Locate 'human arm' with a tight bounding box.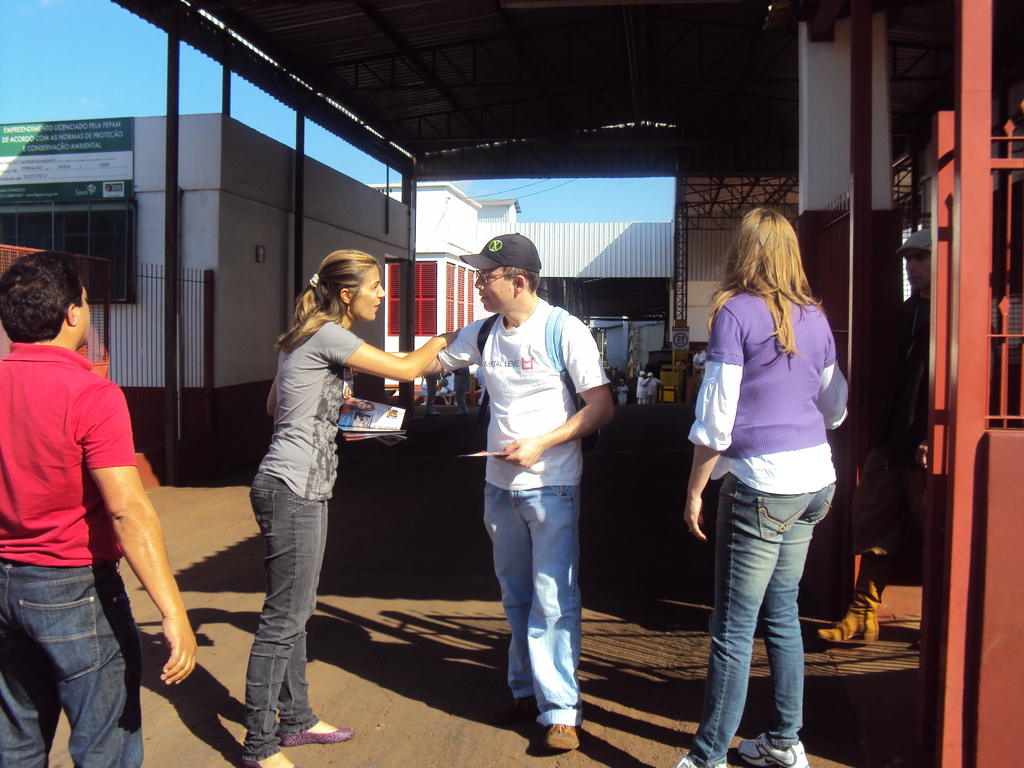
Rect(908, 435, 932, 472).
